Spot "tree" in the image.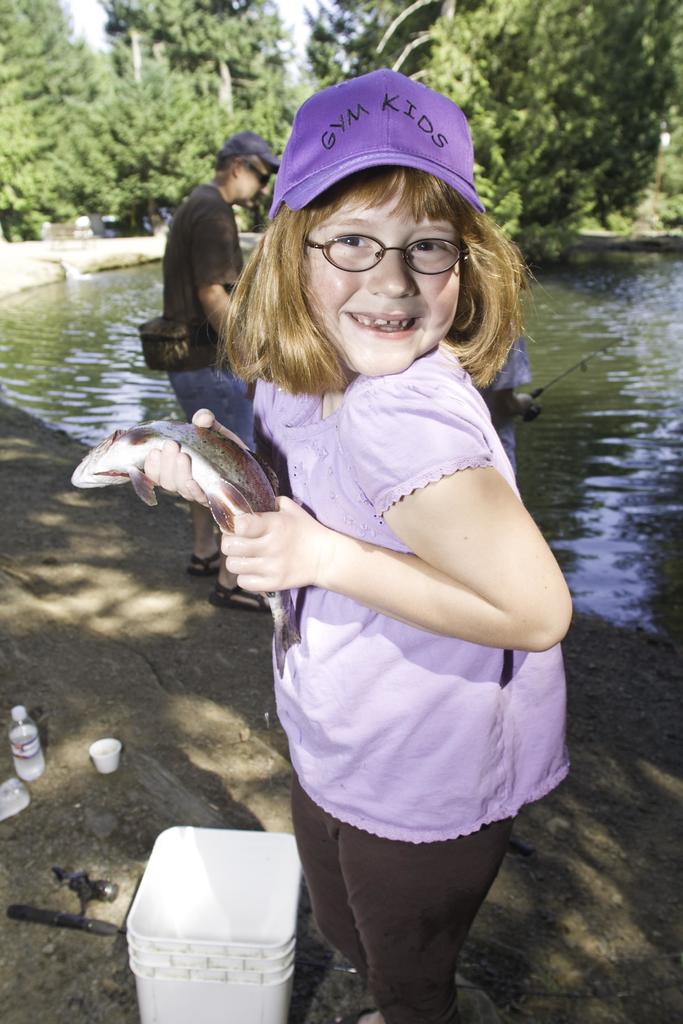
"tree" found at <bbox>119, 0, 286, 157</bbox>.
